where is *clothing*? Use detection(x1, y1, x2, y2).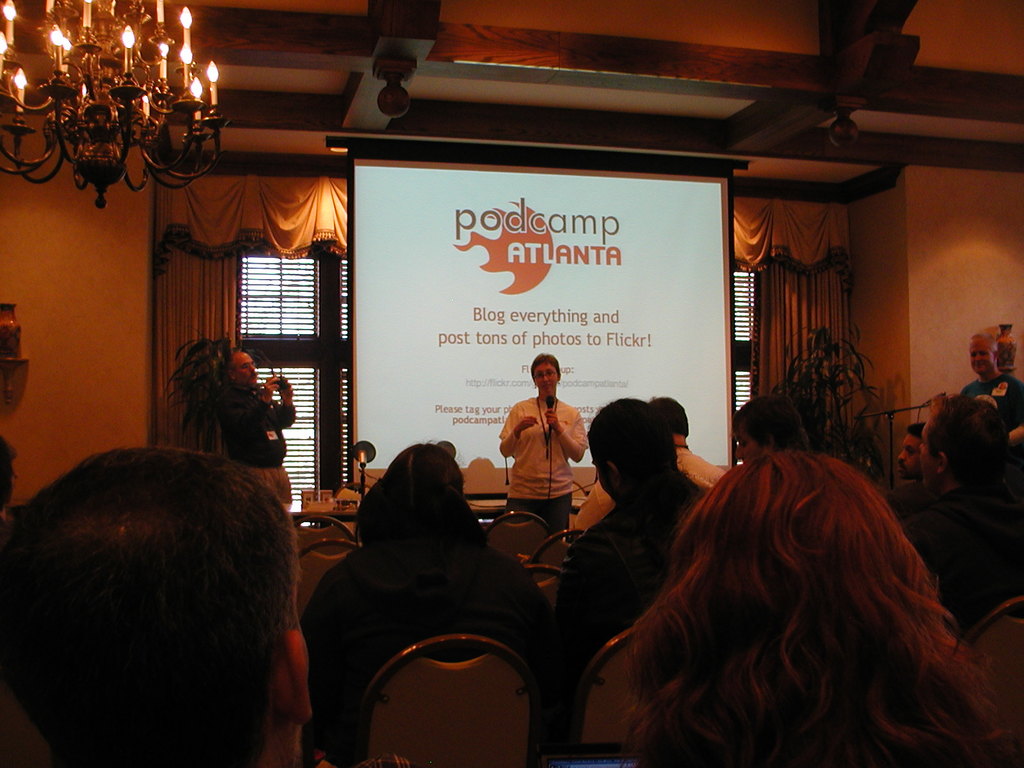
detection(556, 482, 702, 663).
